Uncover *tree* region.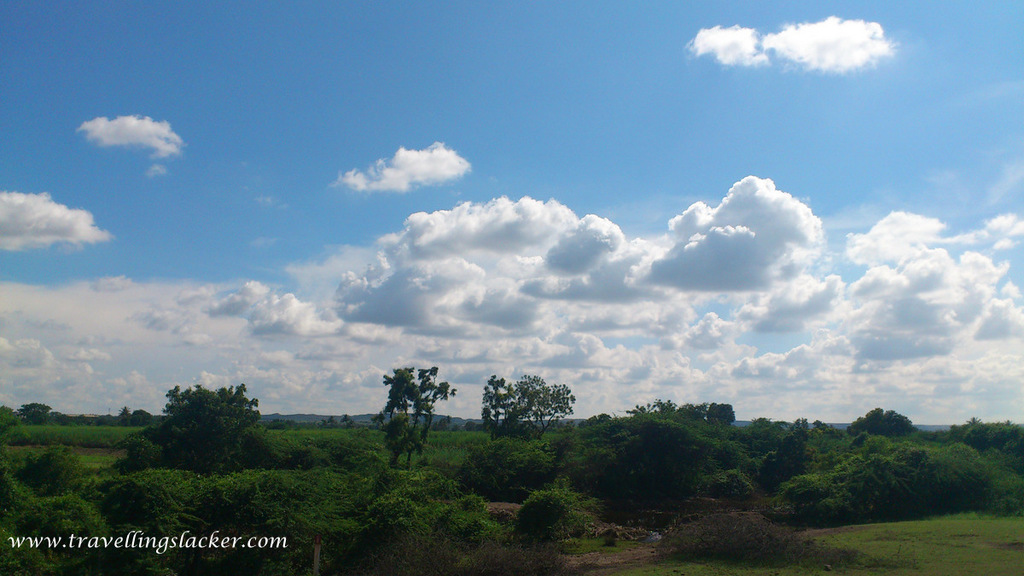
Uncovered: select_region(325, 413, 337, 428).
